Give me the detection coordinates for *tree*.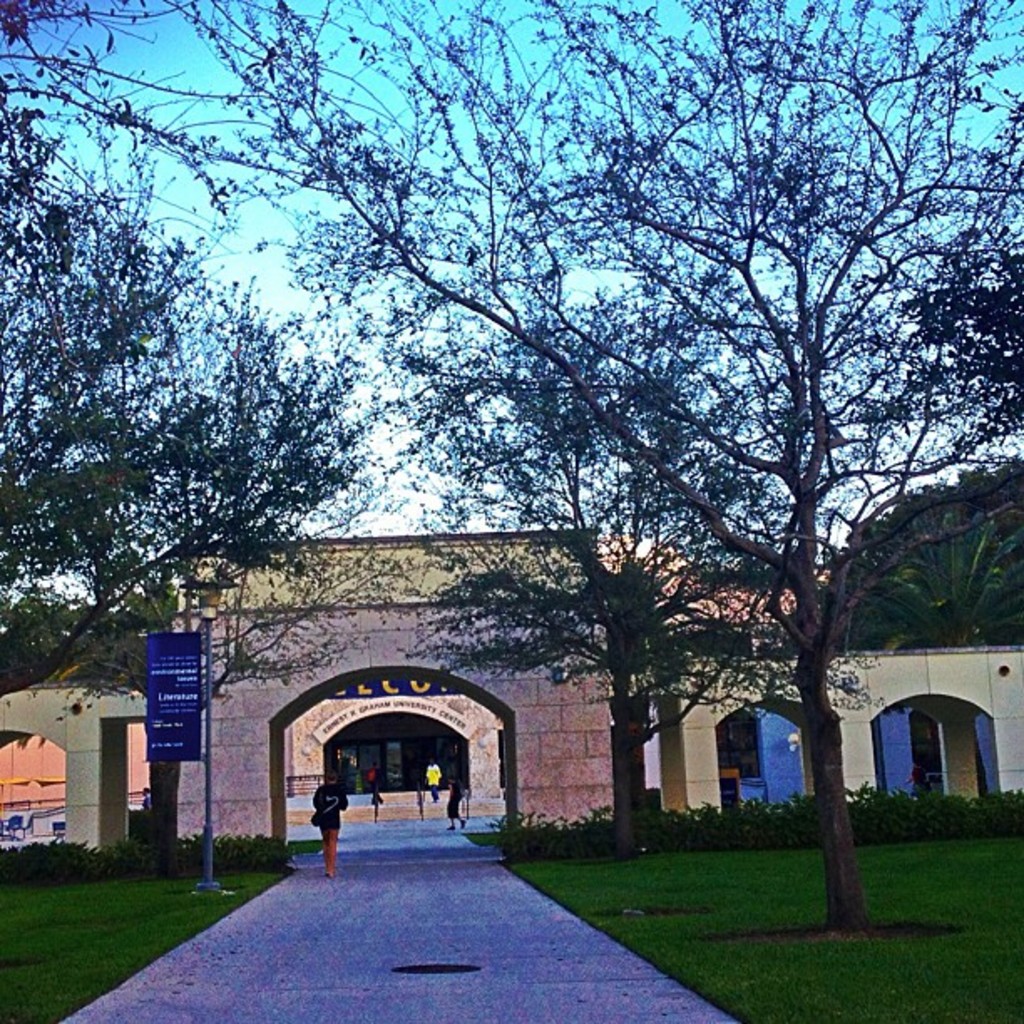
{"x1": 197, "y1": 0, "x2": 1022, "y2": 924}.
